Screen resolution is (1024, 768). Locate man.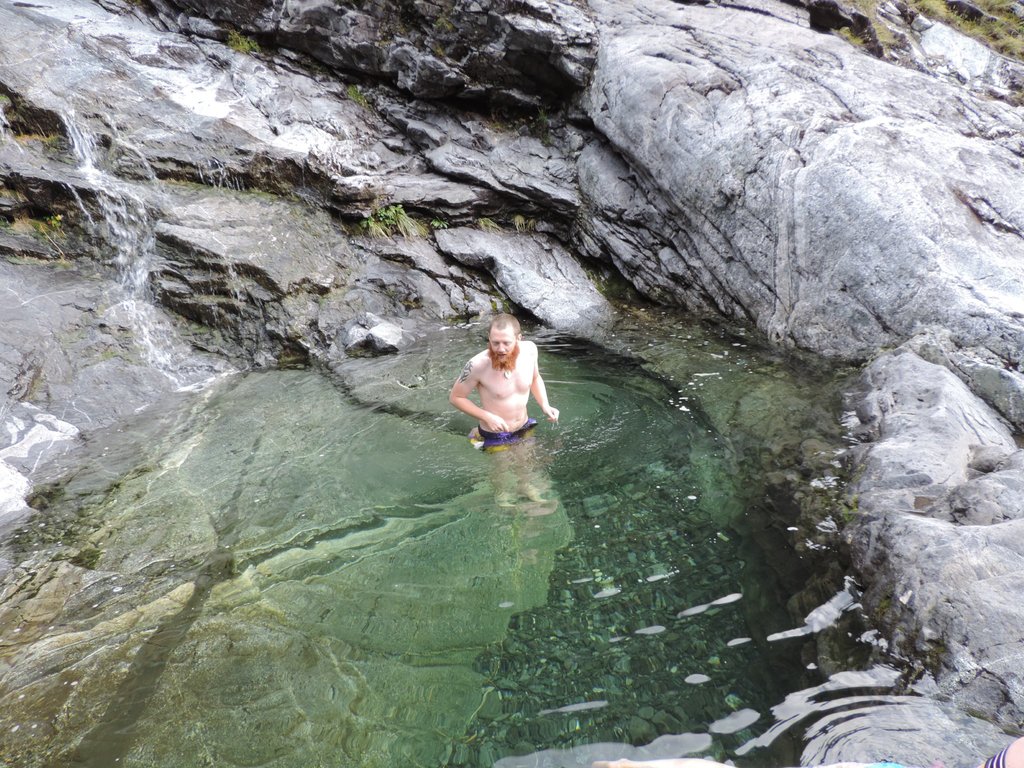
{"left": 440, "top": 308, "right": 555, "bottom": 461}.
